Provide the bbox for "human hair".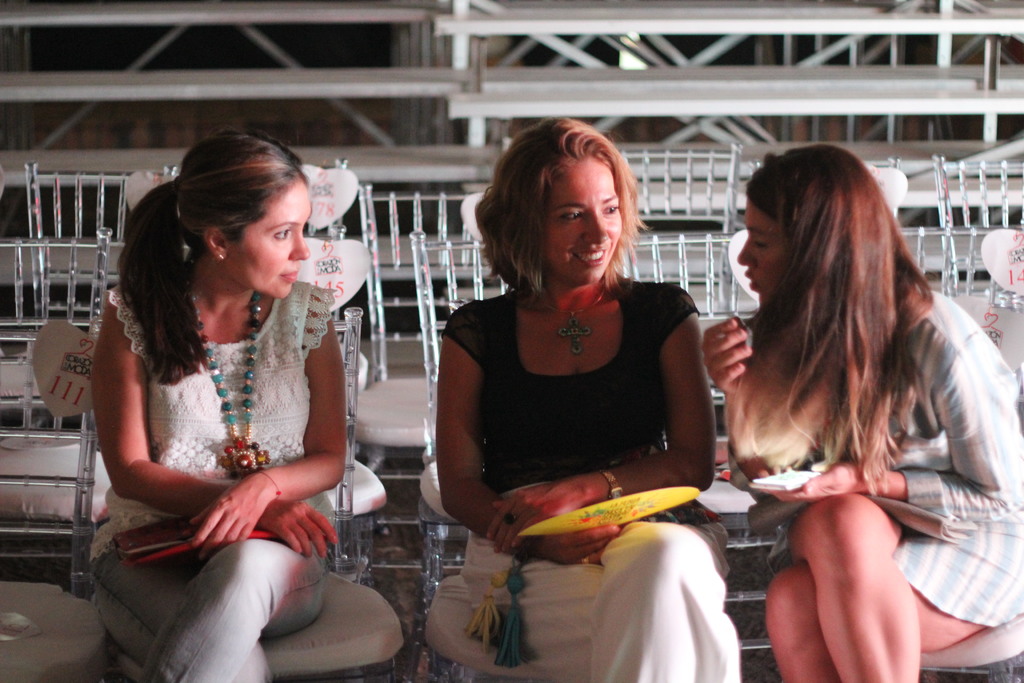
bbox=[727, 145, 936, 499].
